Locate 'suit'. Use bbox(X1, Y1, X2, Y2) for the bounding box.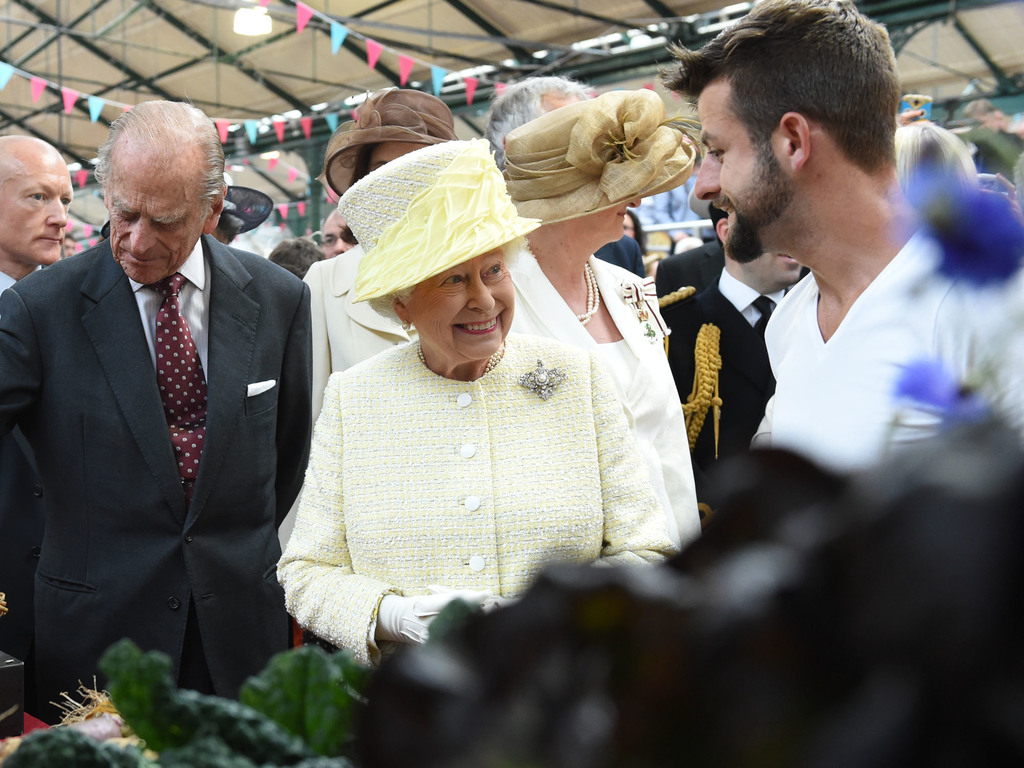
bbox(657, 269, 796, 515).
